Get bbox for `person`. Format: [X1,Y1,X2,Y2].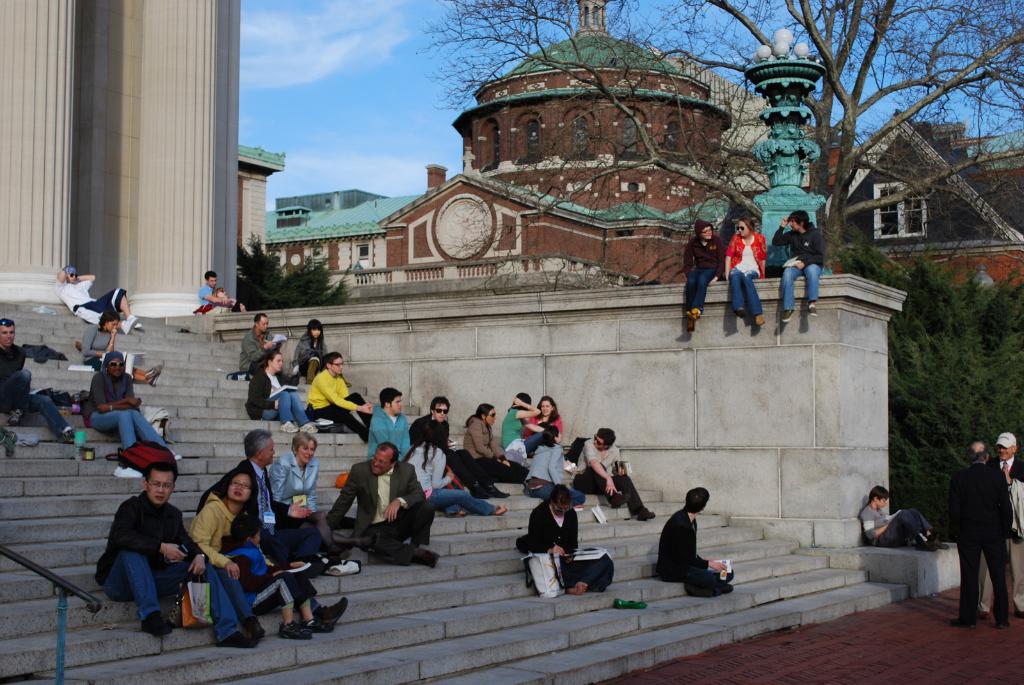
[221,514,300,642].
